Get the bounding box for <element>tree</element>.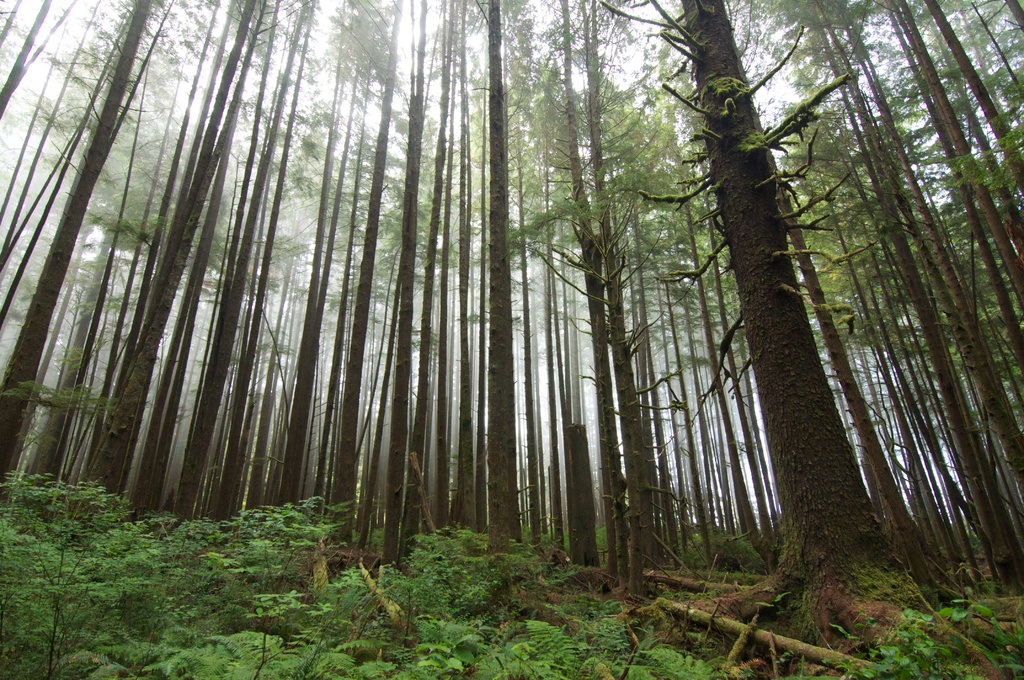
region(338, 0, 498, 567).
